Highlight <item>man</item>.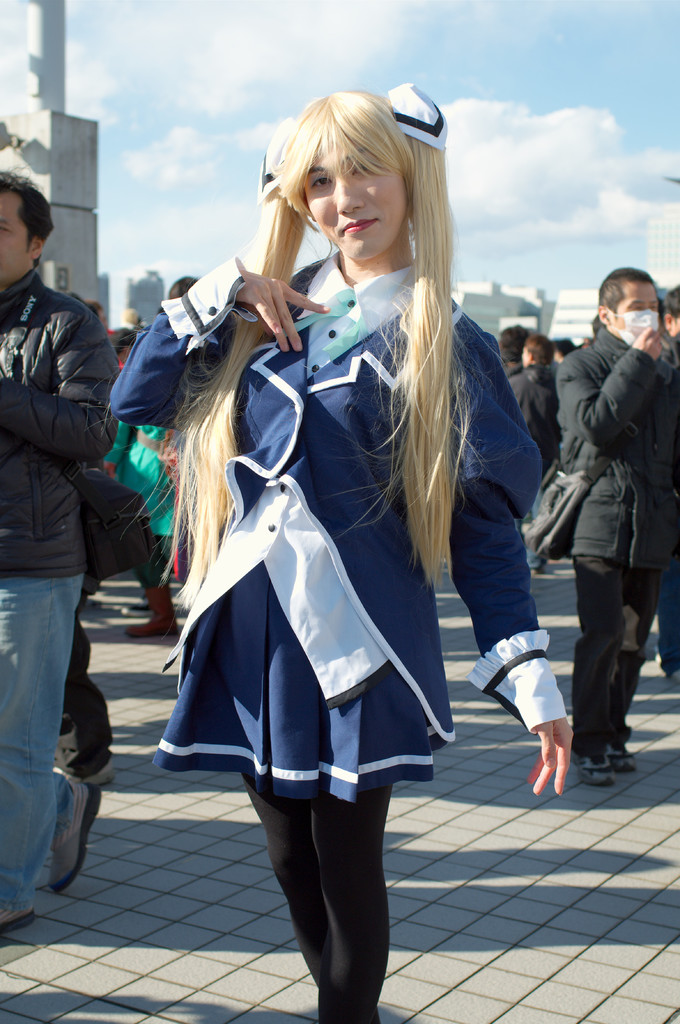
Highlighted region: (x1=509, y1=329, x2=558, y2=570).
